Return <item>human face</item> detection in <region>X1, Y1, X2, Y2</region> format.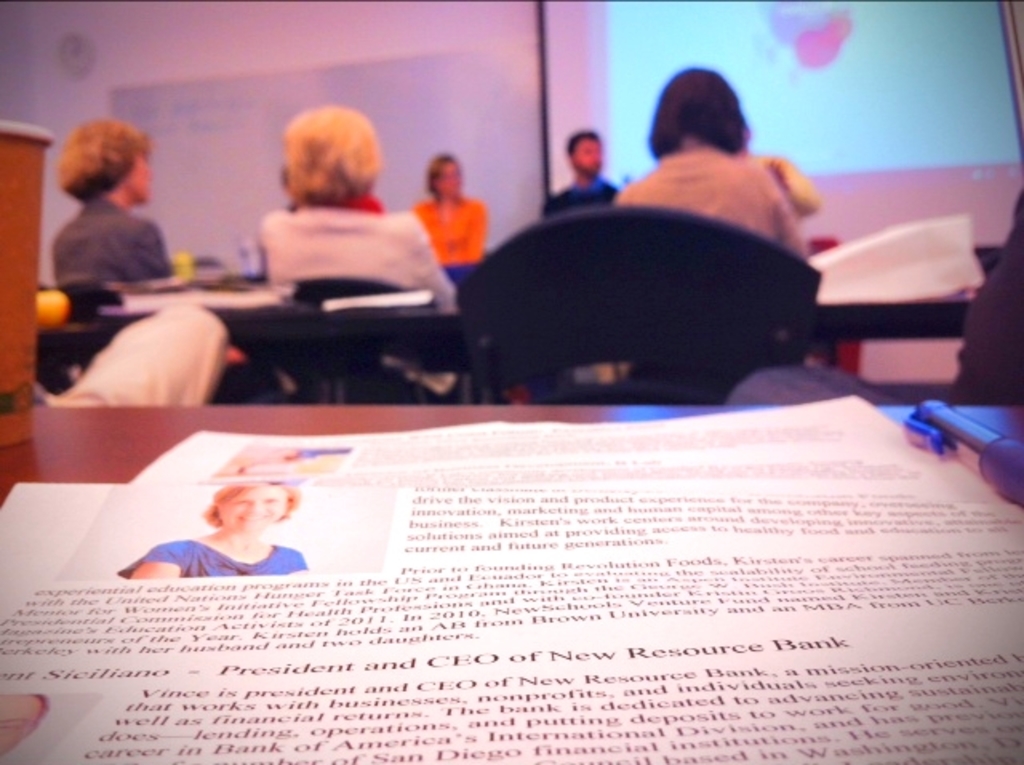
<region>440, 165, 462, 200</region>.
